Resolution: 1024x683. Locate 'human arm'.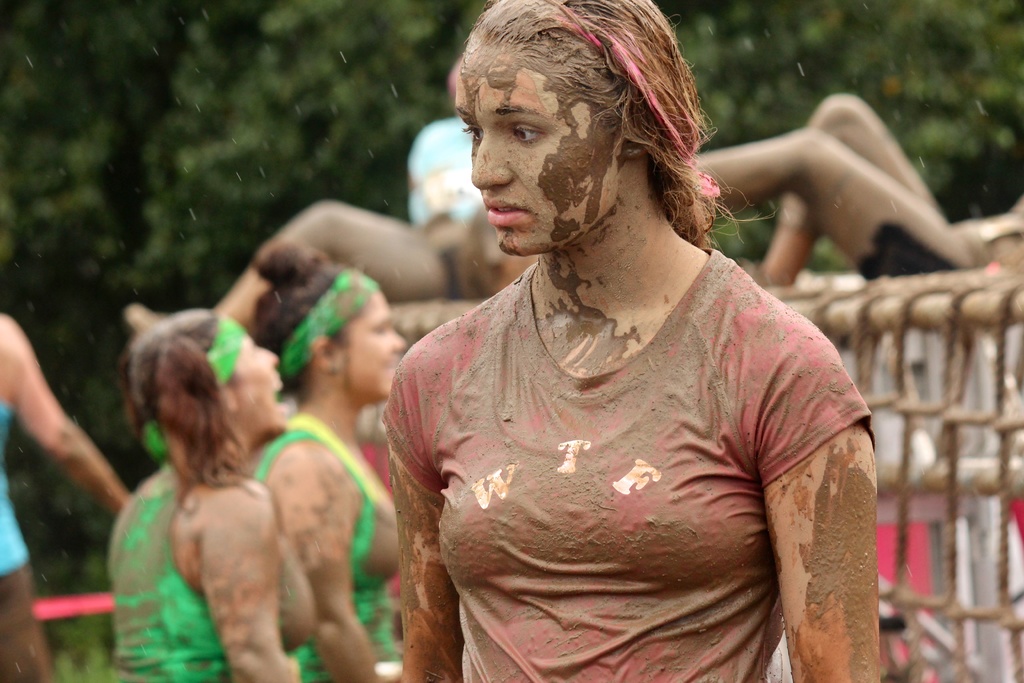
<box>724,288,896,682</box>.
